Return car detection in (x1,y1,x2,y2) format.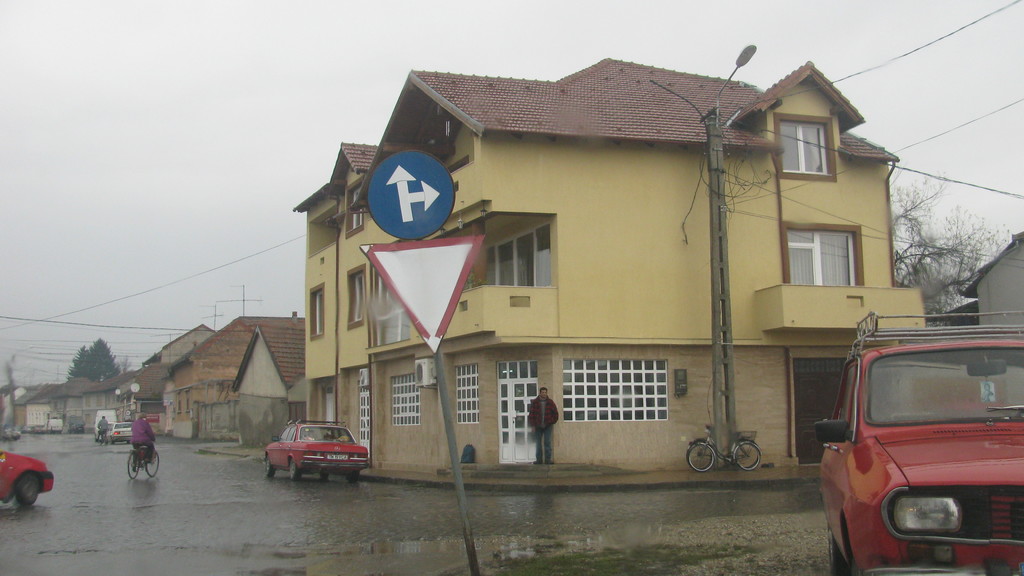
(817,319,1014,575).
